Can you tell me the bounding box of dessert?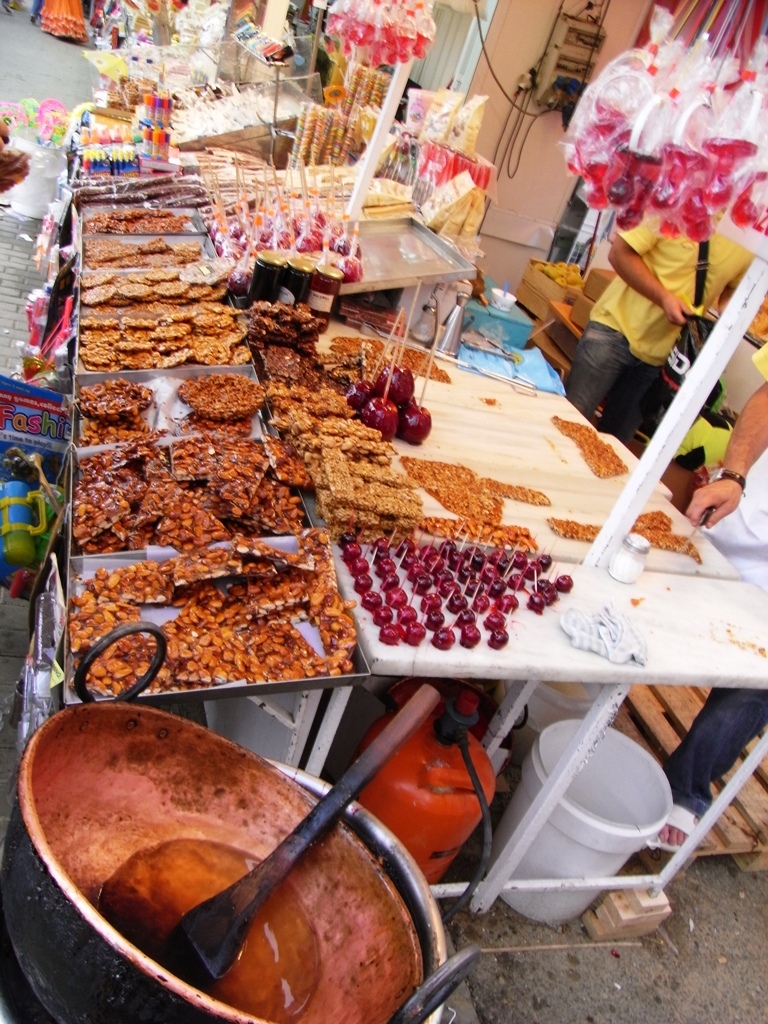
locate(168, 445, 210, 484).
